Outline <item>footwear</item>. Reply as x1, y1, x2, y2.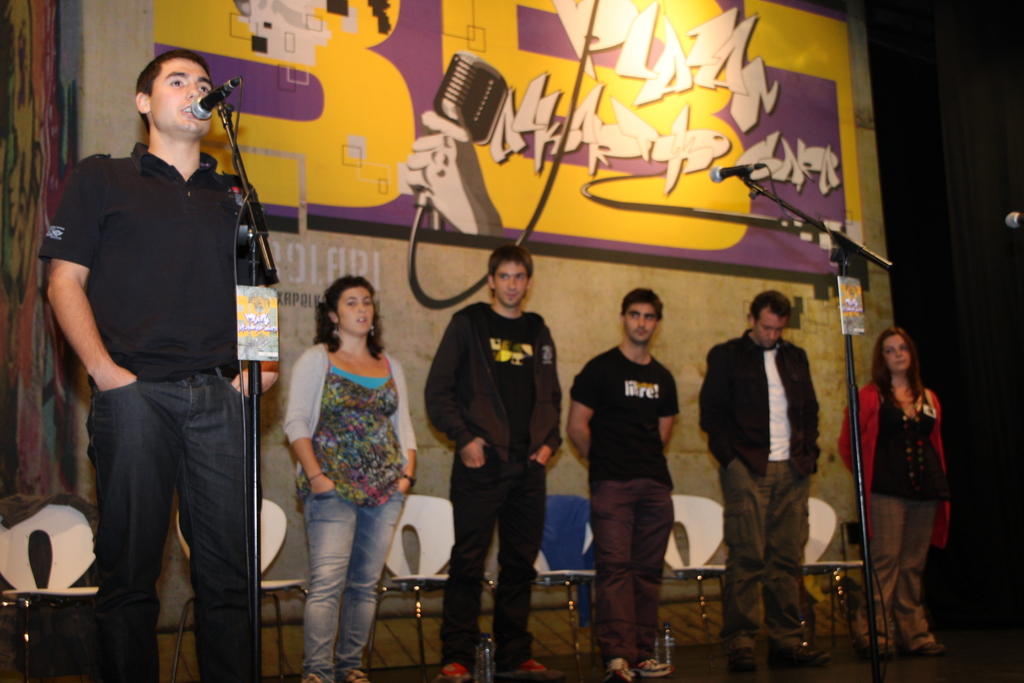
862, 642, 893, 662.
